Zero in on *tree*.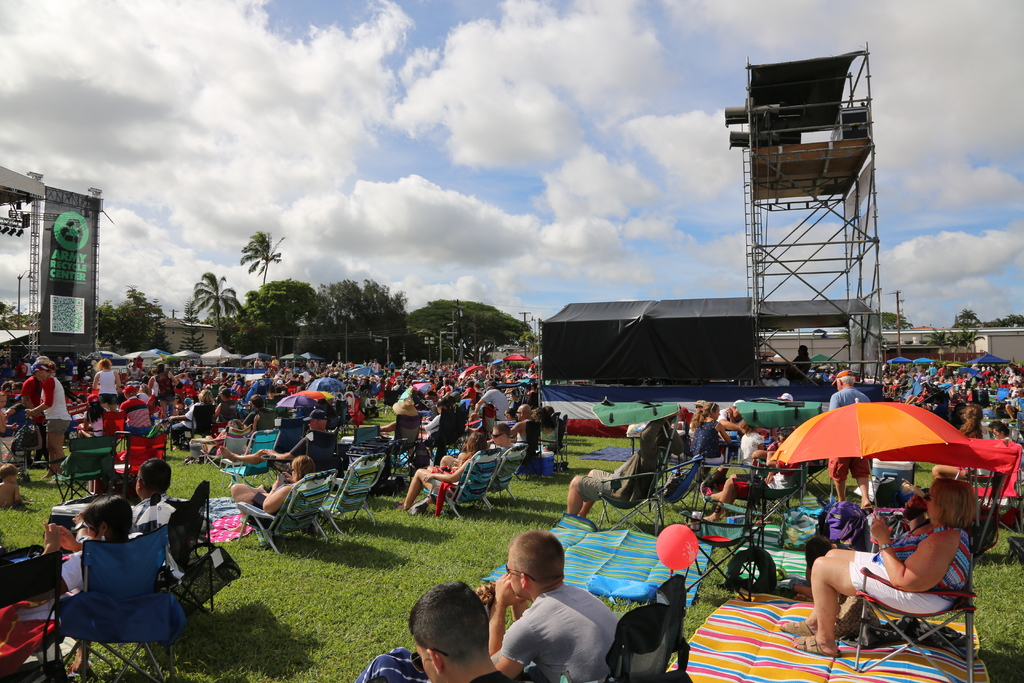
Zeroed in: pyautogui.locateOnScreen(877, 309, 916, 331).
